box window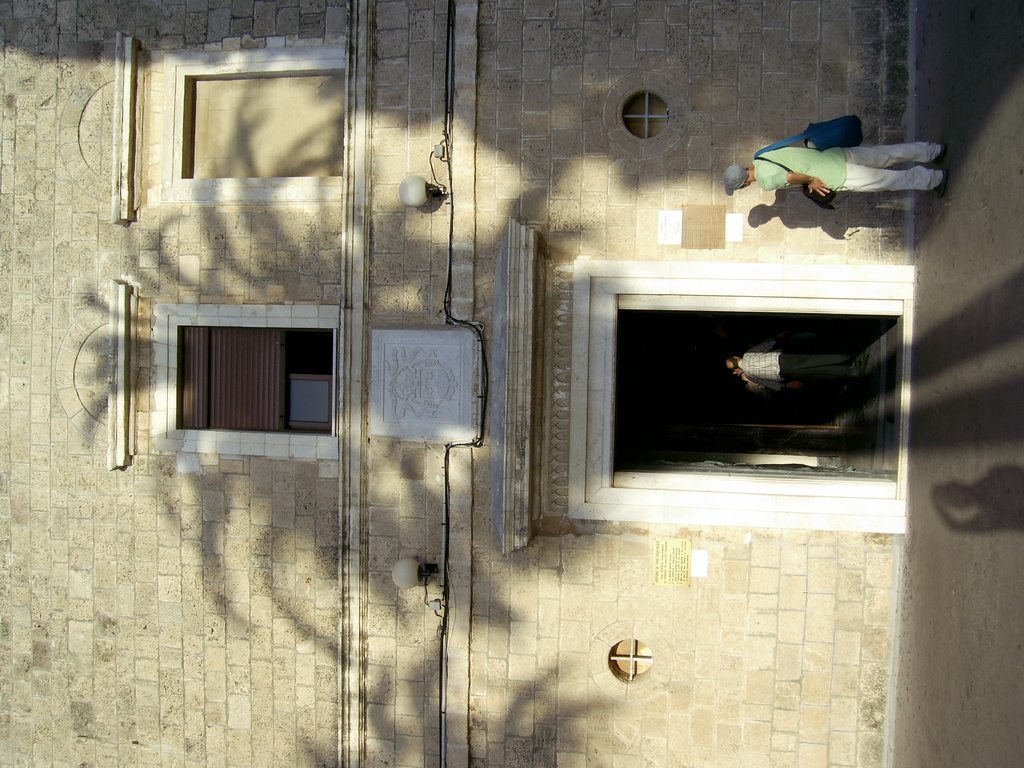
Rect(151, 292, 342, 442)
